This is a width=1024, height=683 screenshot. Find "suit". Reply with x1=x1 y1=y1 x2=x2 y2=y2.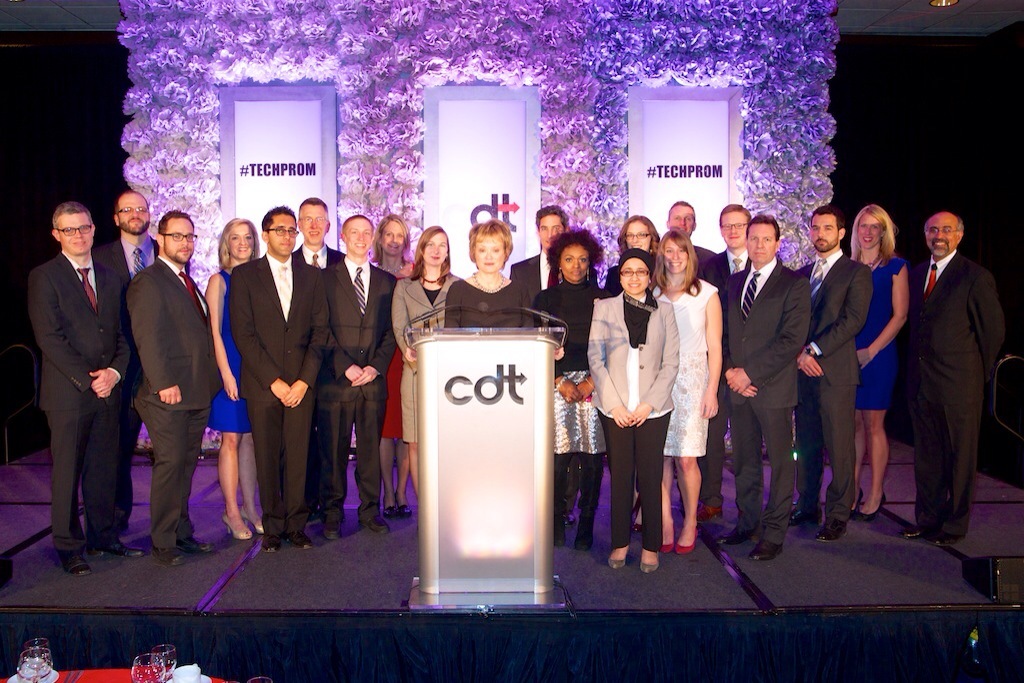
x1=295 y1=242 x2=347 y2=505.
